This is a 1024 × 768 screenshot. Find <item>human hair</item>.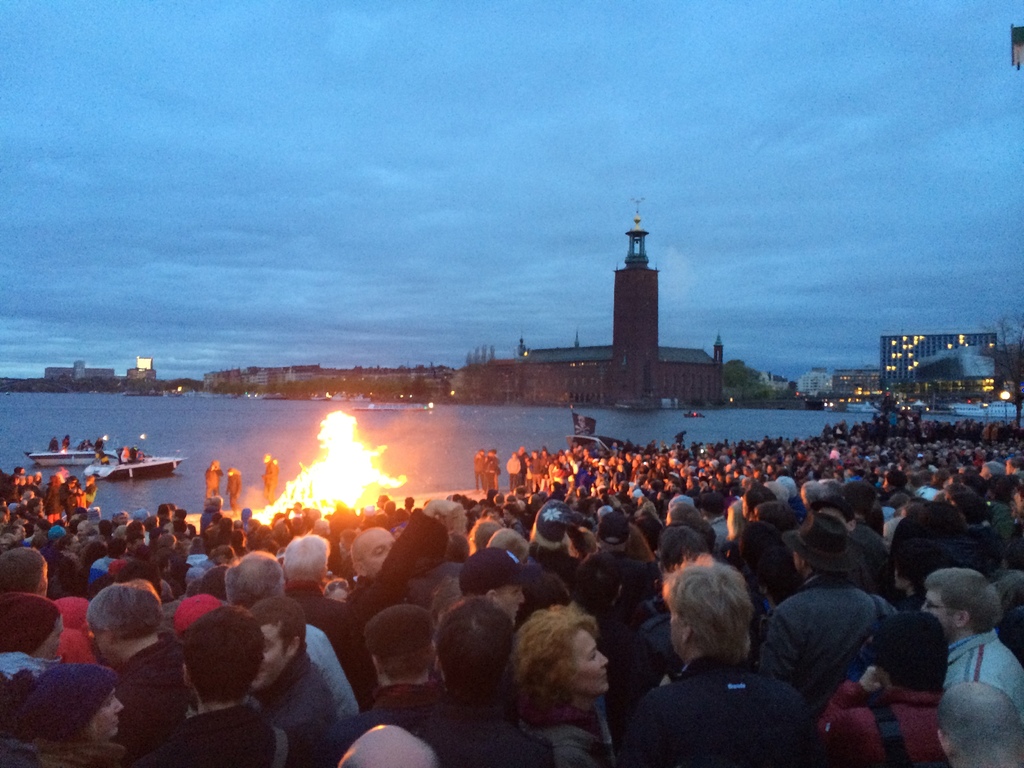
Bounding box: (0, 543, 44, 591).
